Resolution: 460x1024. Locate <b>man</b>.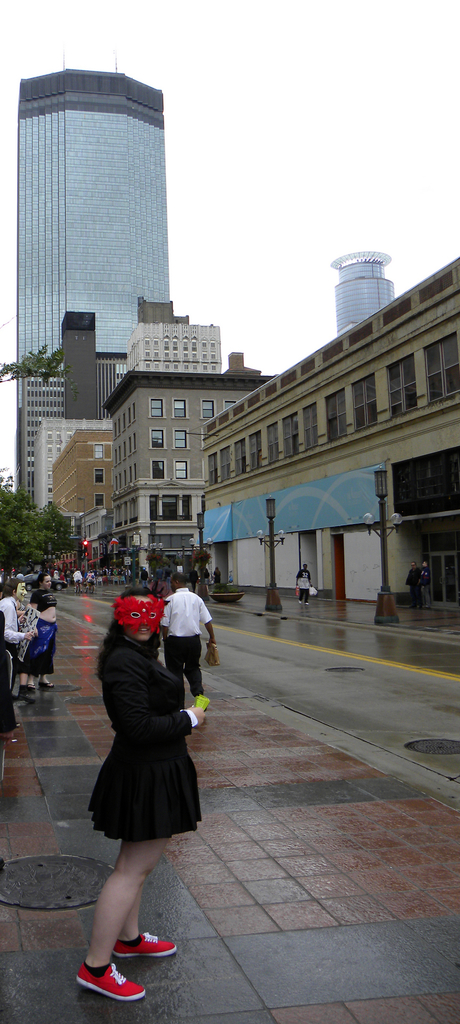
160 572 216 711.
